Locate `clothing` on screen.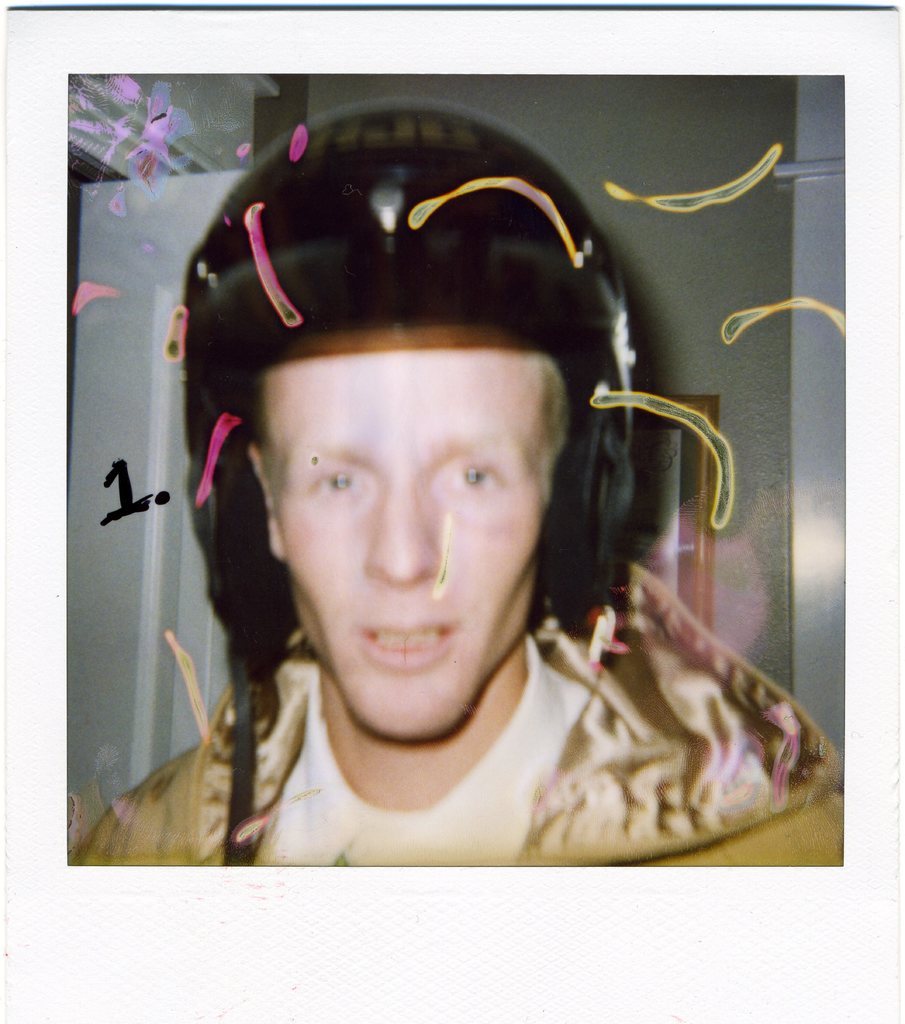
On screen at (left=97, top=543, right=861, bottom=877).
